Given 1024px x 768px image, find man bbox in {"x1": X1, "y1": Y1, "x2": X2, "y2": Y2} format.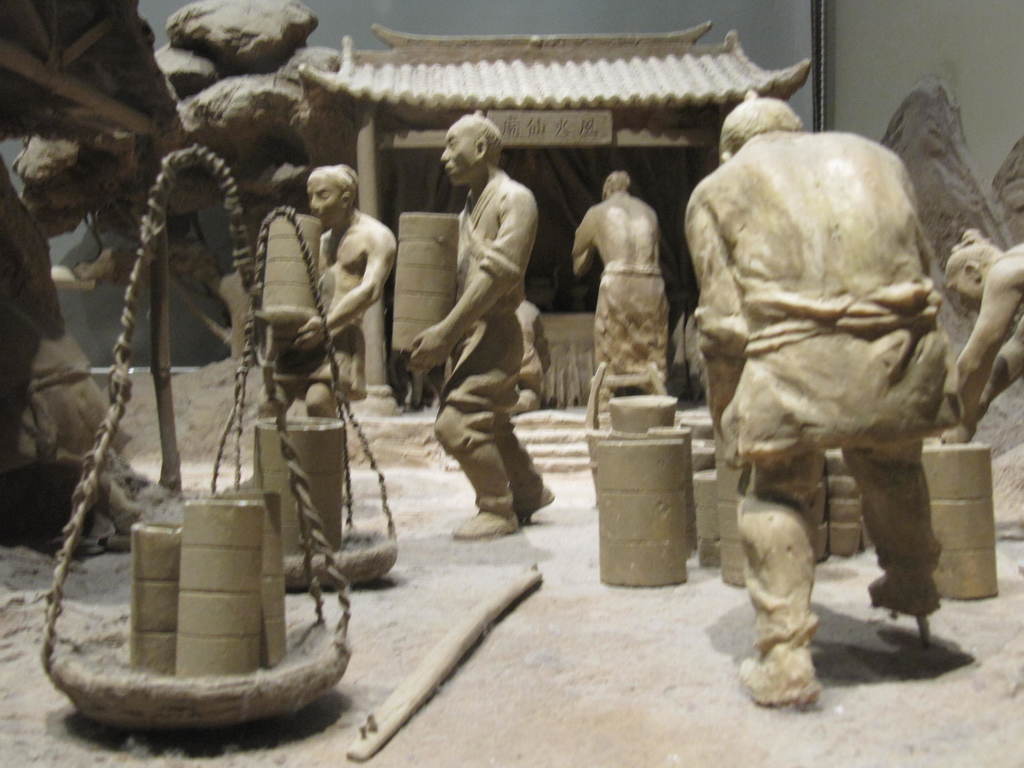
{"x1": 625, "y1": 35, "x2": 993, "y2": 736}.
